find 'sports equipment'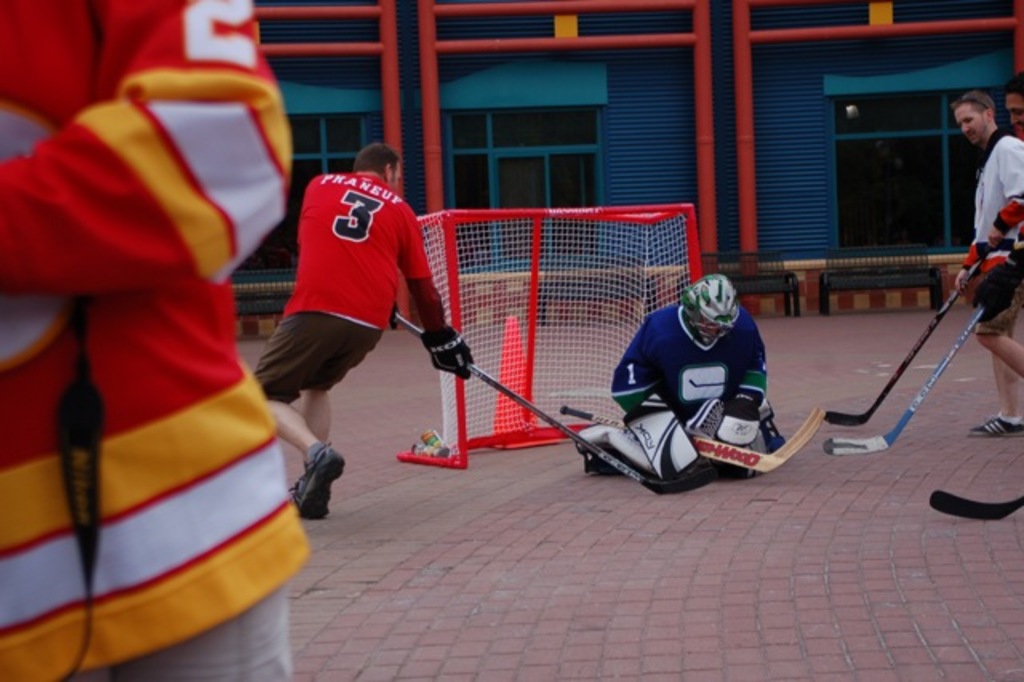
rect(928, 487, 1022, 524)
